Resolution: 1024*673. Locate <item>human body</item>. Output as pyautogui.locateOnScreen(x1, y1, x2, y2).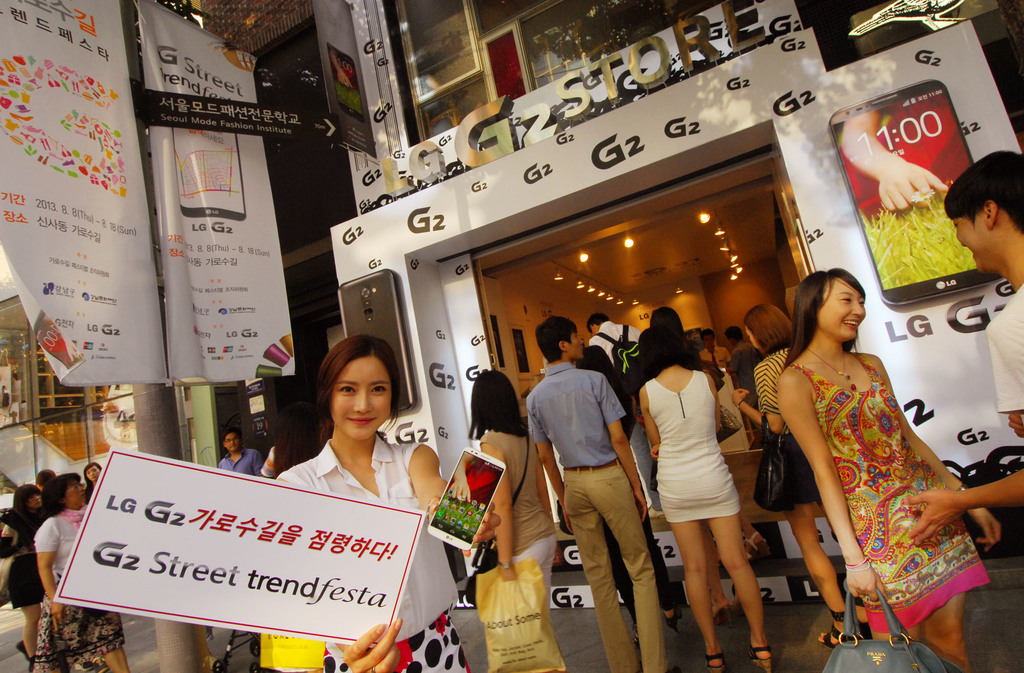
pyautogui.locateOnScreen(838, 106, 945, 216).
